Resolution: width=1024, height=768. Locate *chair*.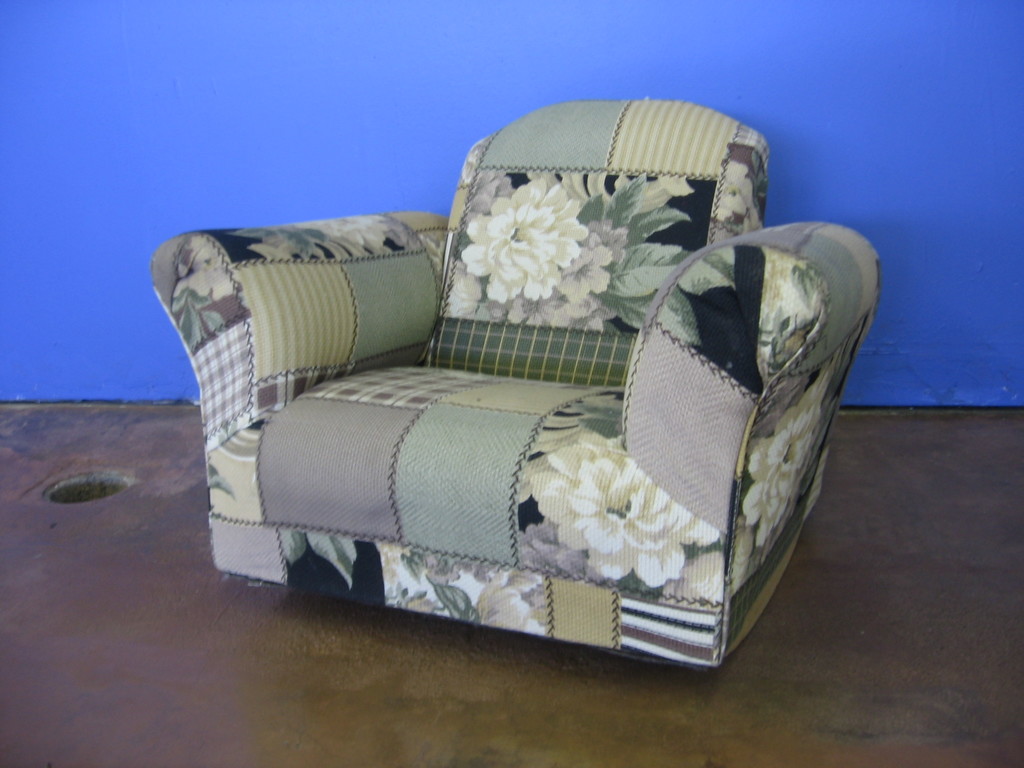
(208, 134, 883, 715).
